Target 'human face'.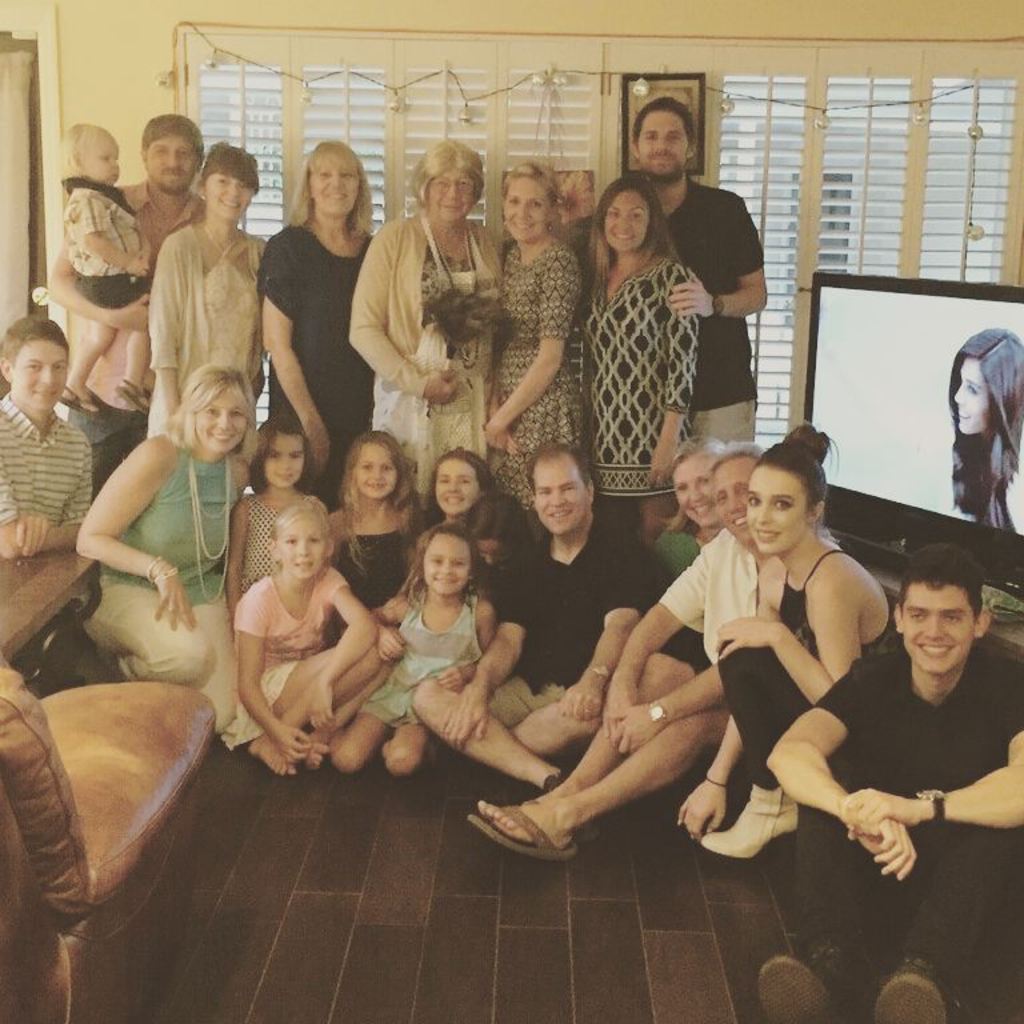
Target region: rect(957, 365, 984, 435).
